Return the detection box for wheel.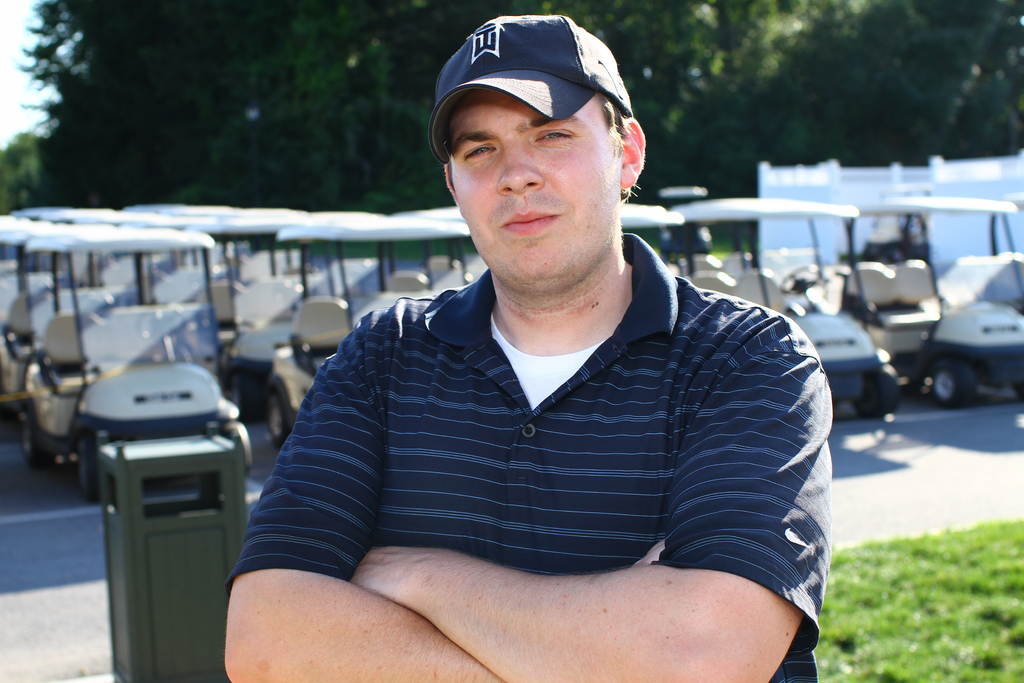
box=[925, 366, 965, 405].
